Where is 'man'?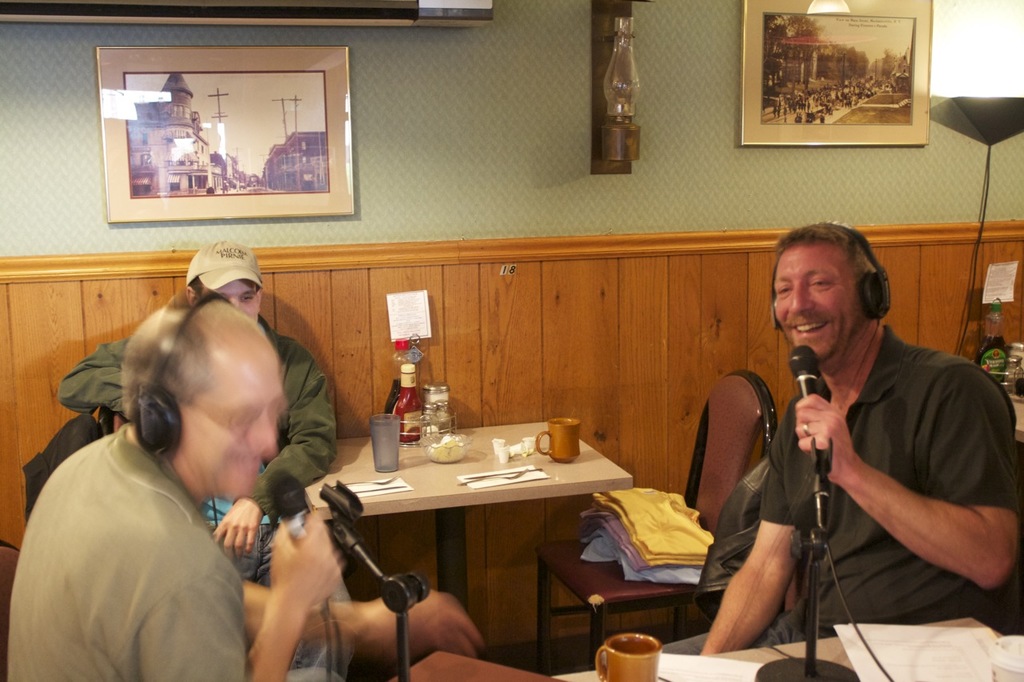
BBox(54, 234, 350, 602).
